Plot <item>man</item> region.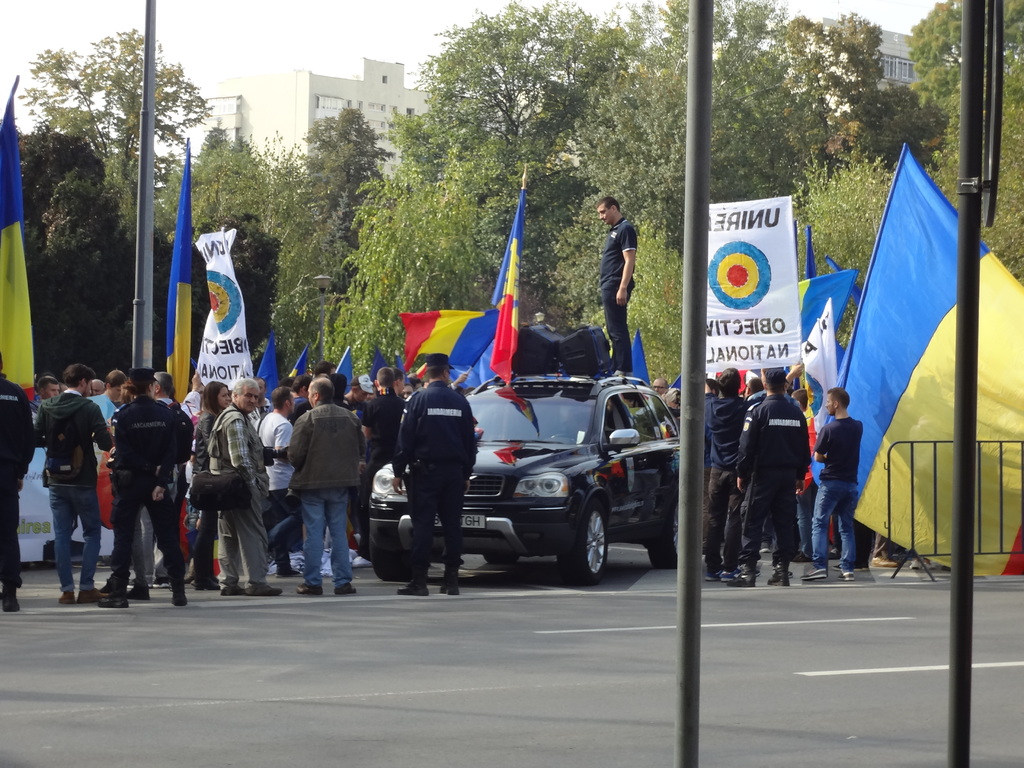
Plotted at BBox(598, 198, 635, 379).
